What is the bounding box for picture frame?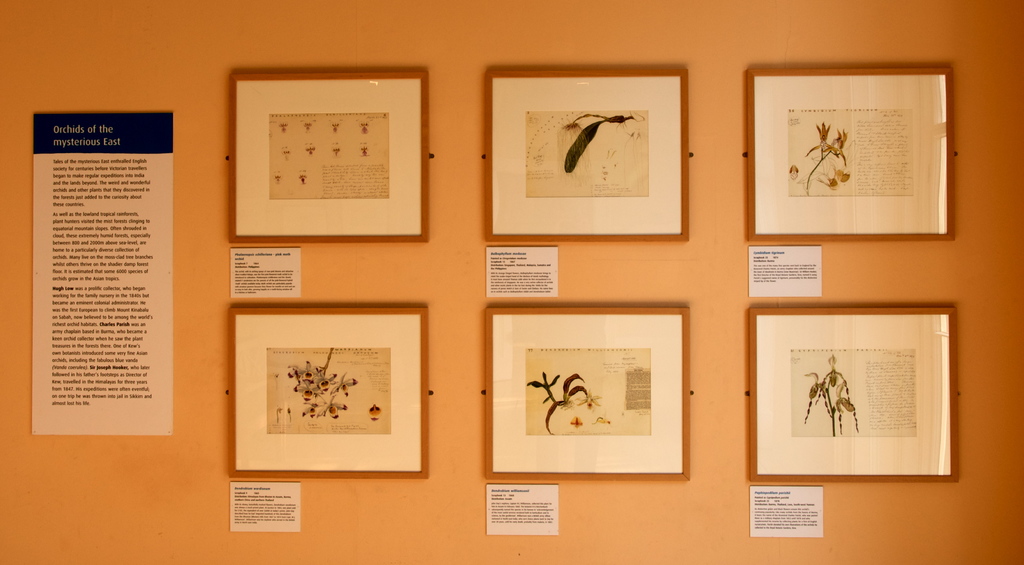
l=225, t=71, r=430, b=241.
